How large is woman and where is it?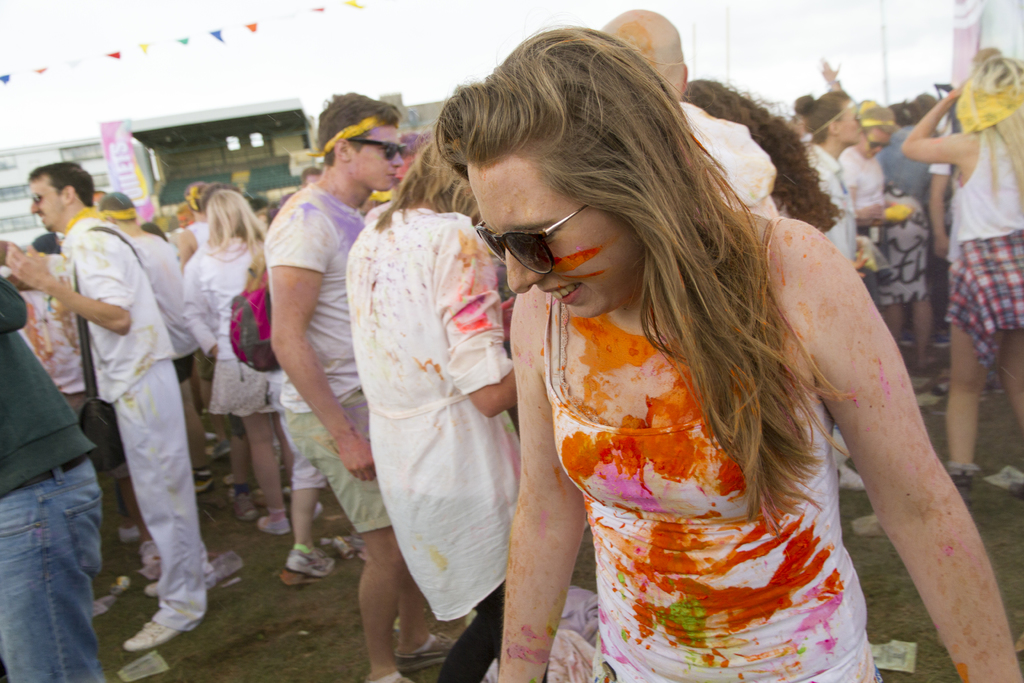
Bounding box: bbox=[843, 100, 900, 306].
